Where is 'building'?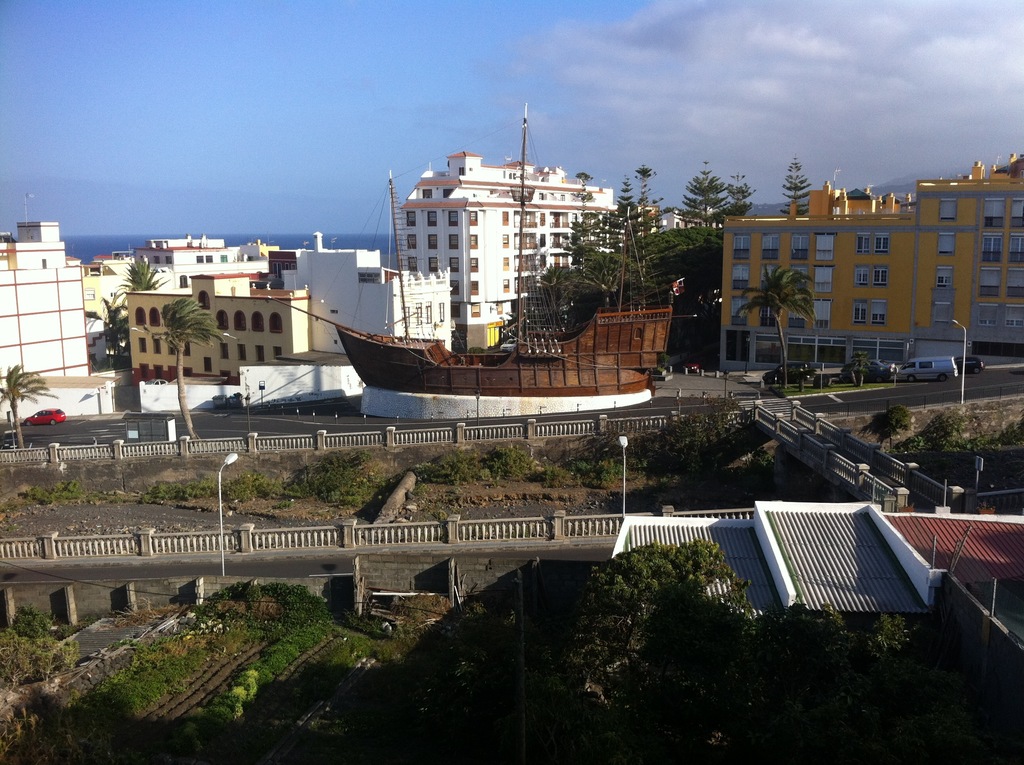
x1=397 y1=150 x2=624 y2=350.
